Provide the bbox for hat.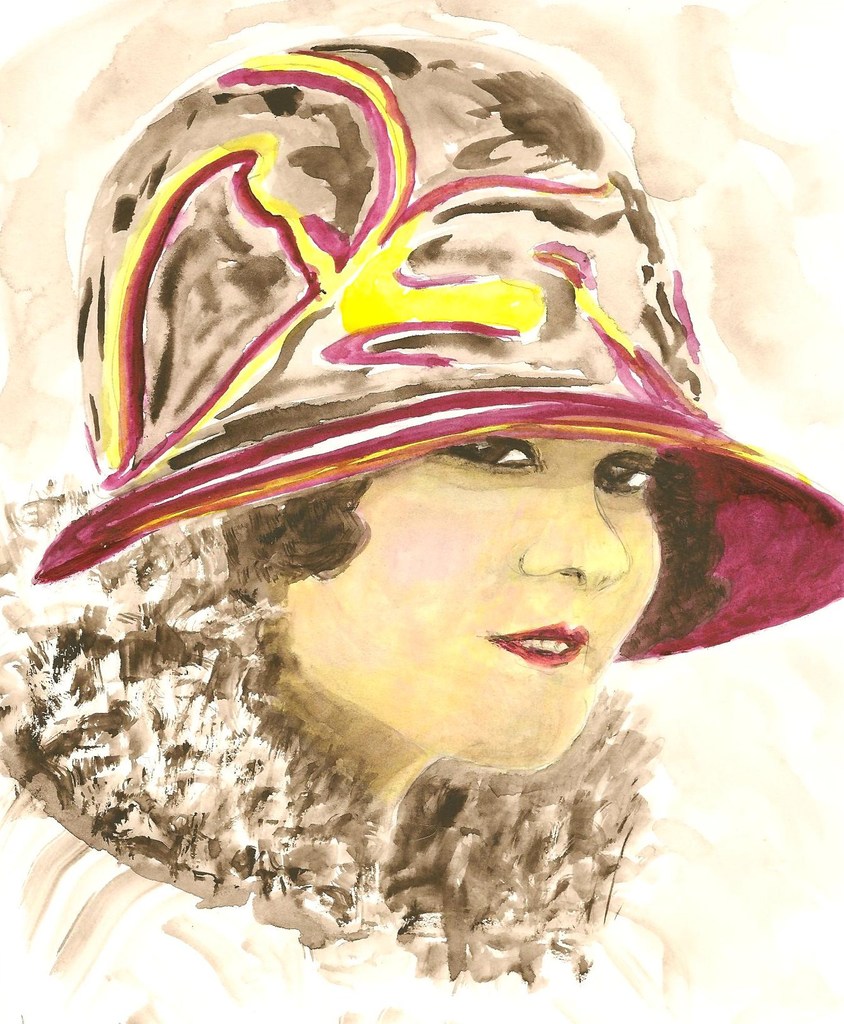
bbox=(33, 37, 843, 660).
